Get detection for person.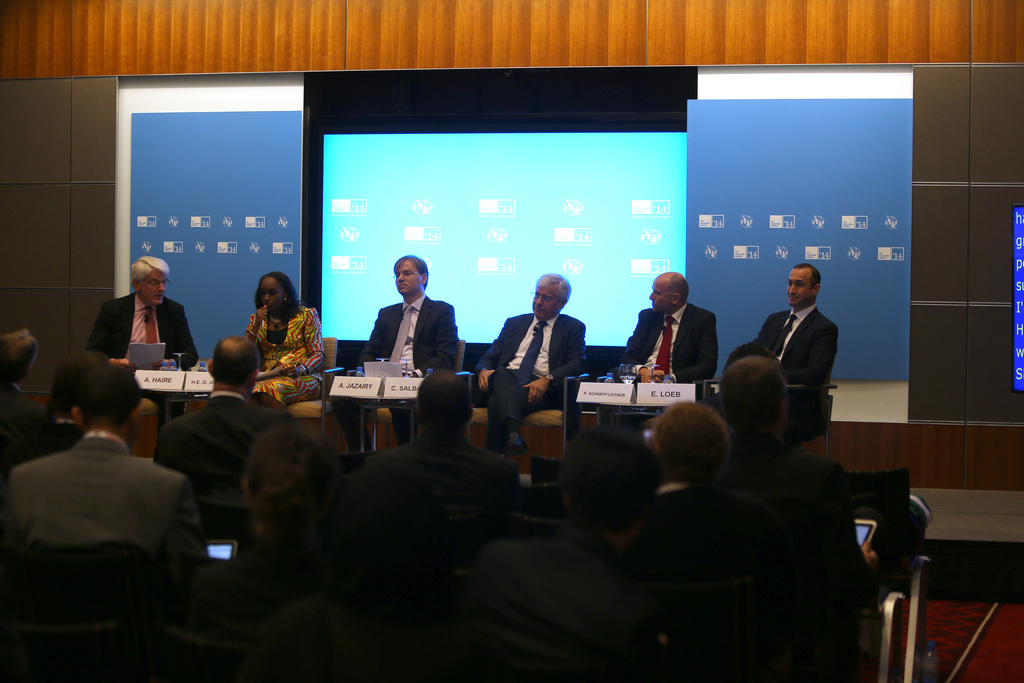
Detection: 248,267,338,406.
